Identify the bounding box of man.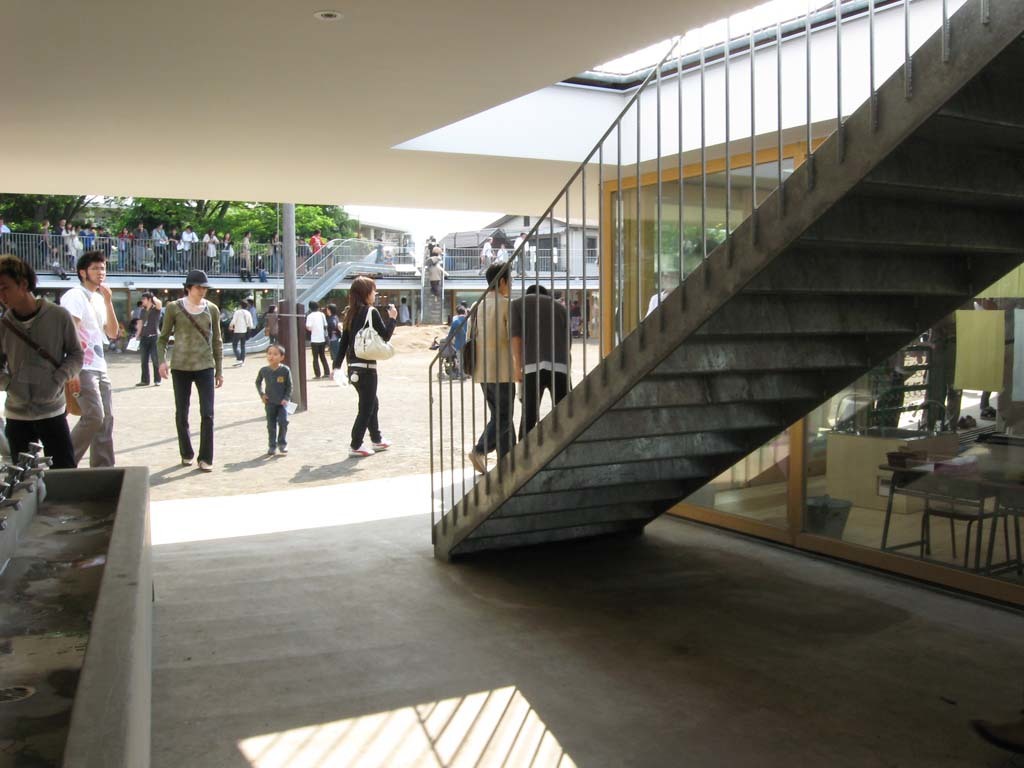
(left=232, top=303, right=255, bottom=366).
